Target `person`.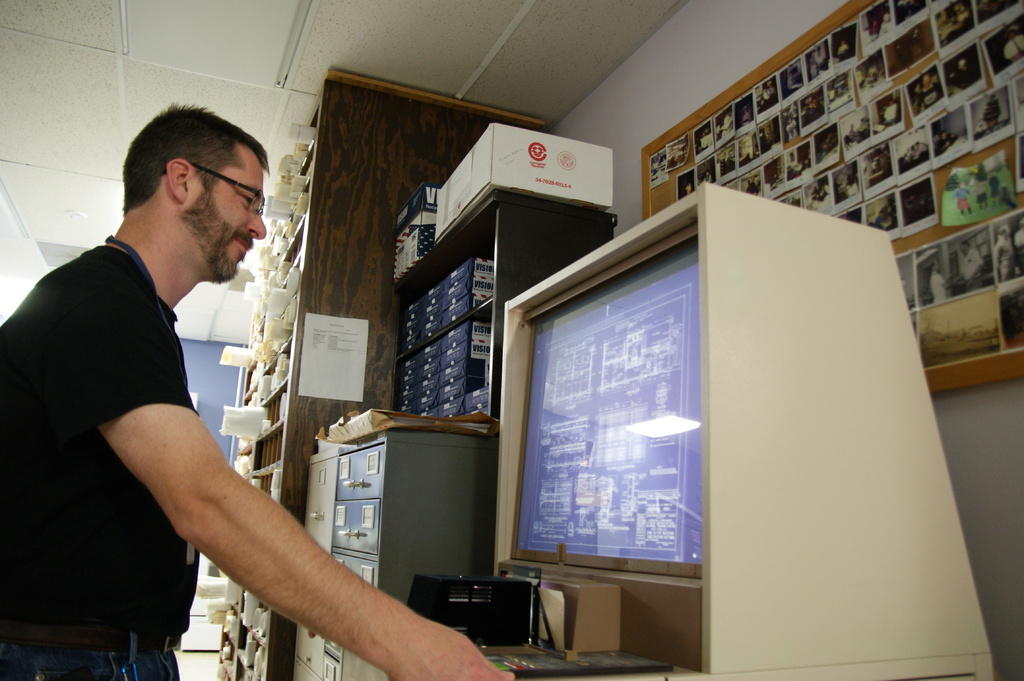
Target region: pyautogui.locateOnScreen(93, 113, 499, 680).
